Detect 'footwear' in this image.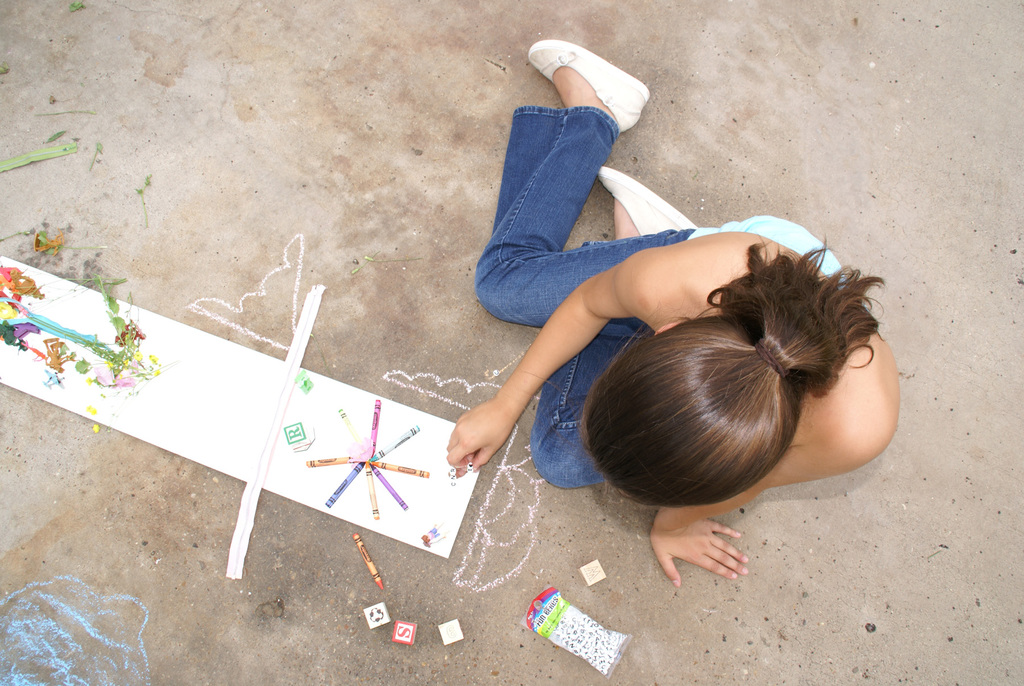
Detection: [517, 43, 649, 147].
